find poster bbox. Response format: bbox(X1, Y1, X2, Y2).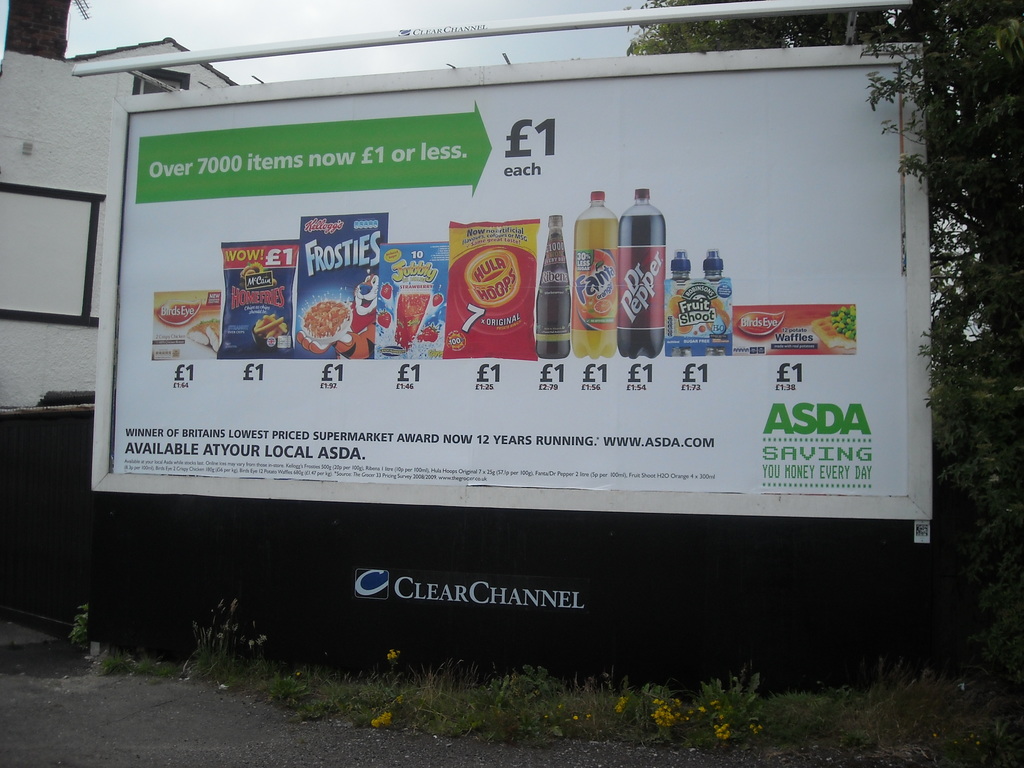
bbox(113, 63, 911, 491).
